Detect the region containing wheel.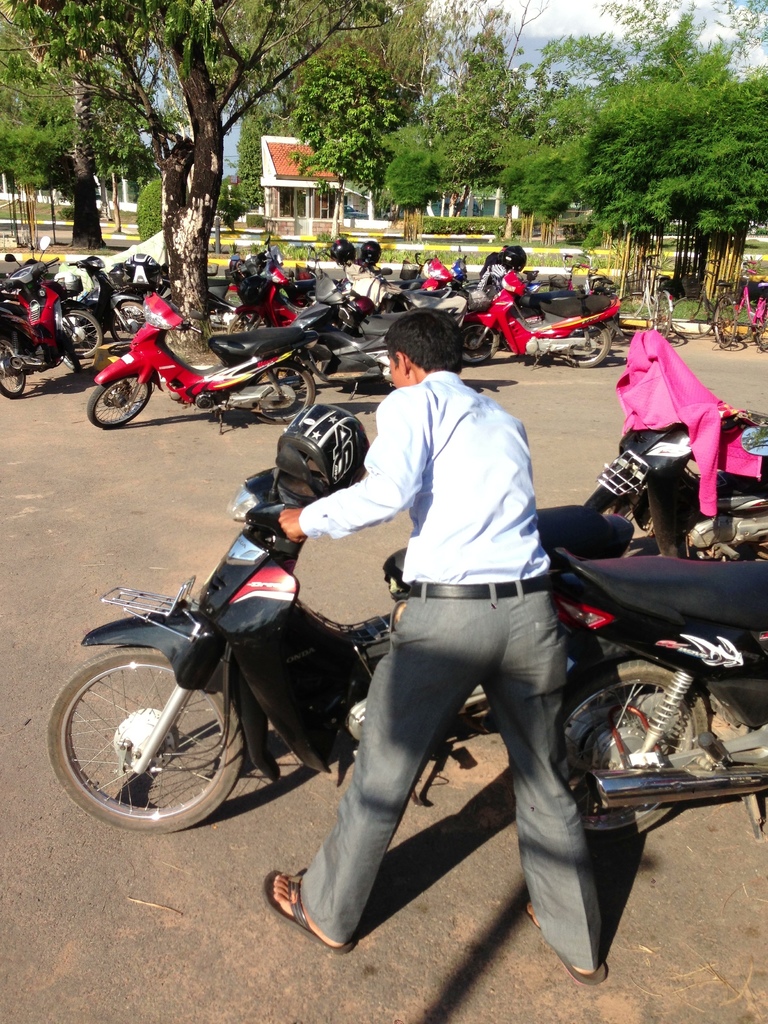
pyautogui.locateOnScreen(111, 301, 146, 342).
